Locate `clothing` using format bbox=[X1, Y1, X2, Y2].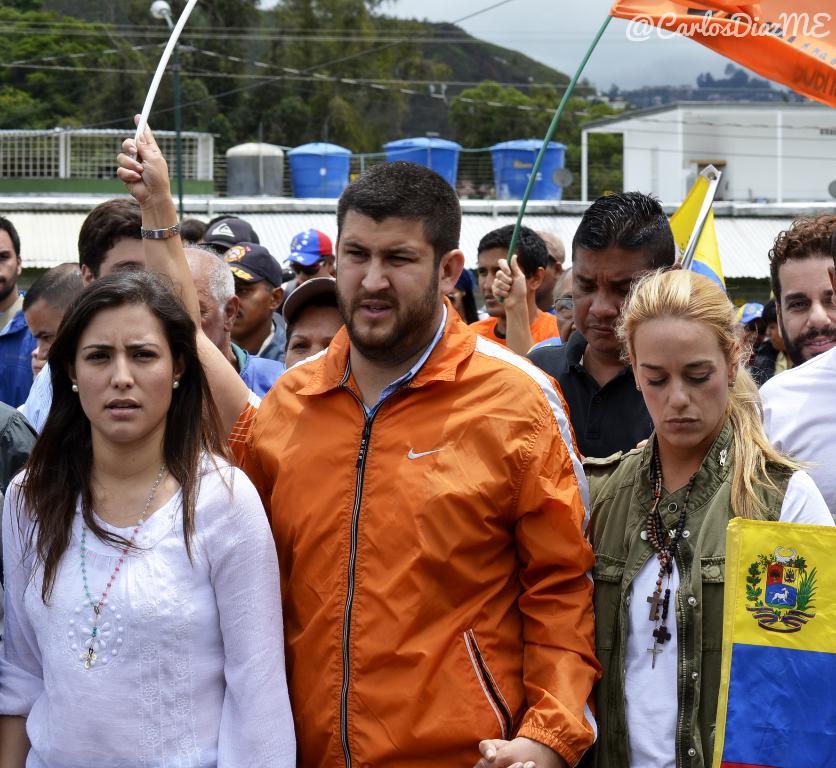
bbox=[568, 348, 798, 762].
